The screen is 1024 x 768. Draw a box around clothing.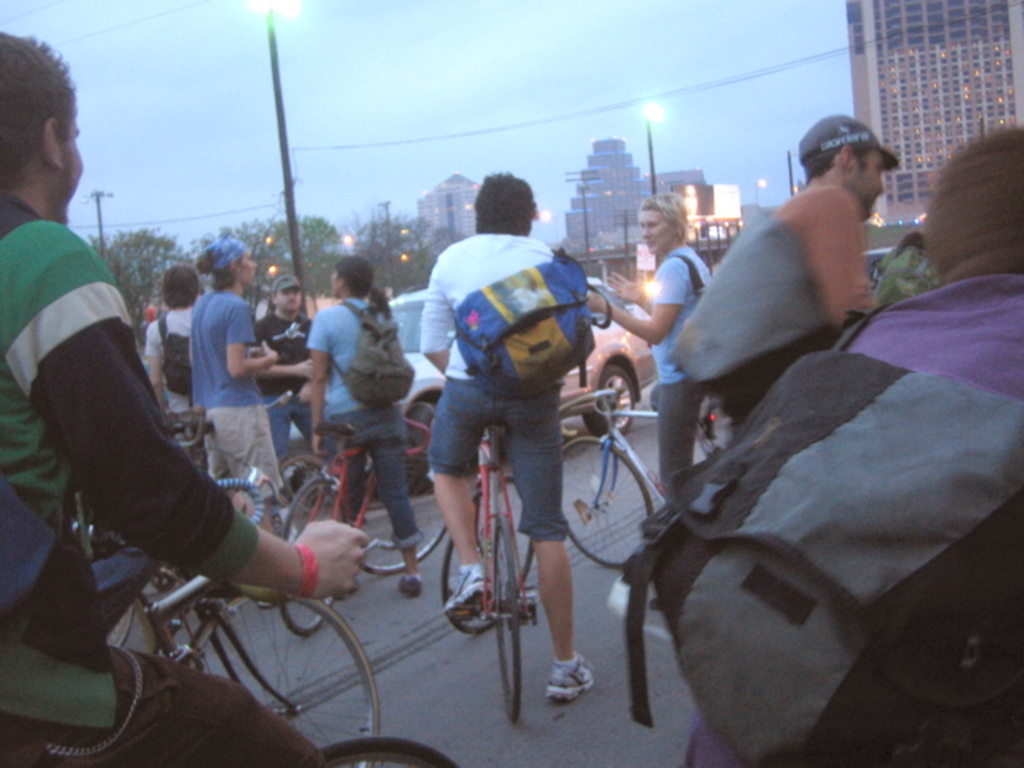
BBox(23, 192, 309, 696).
